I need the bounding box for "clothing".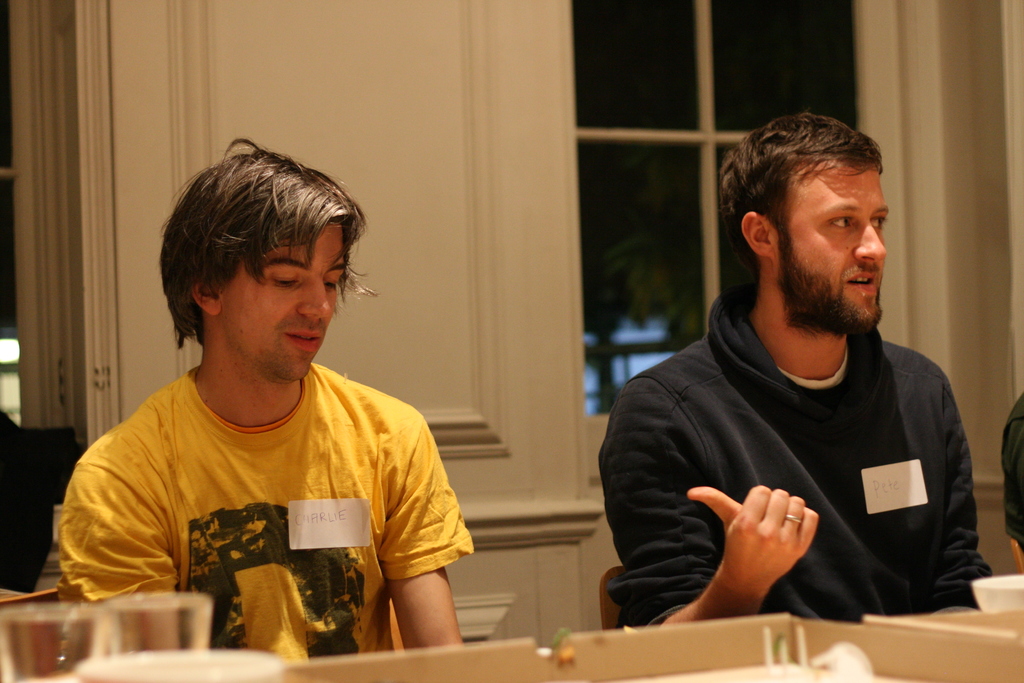
Here it is: x1=56 y1=367 x2=475 y2=662.
